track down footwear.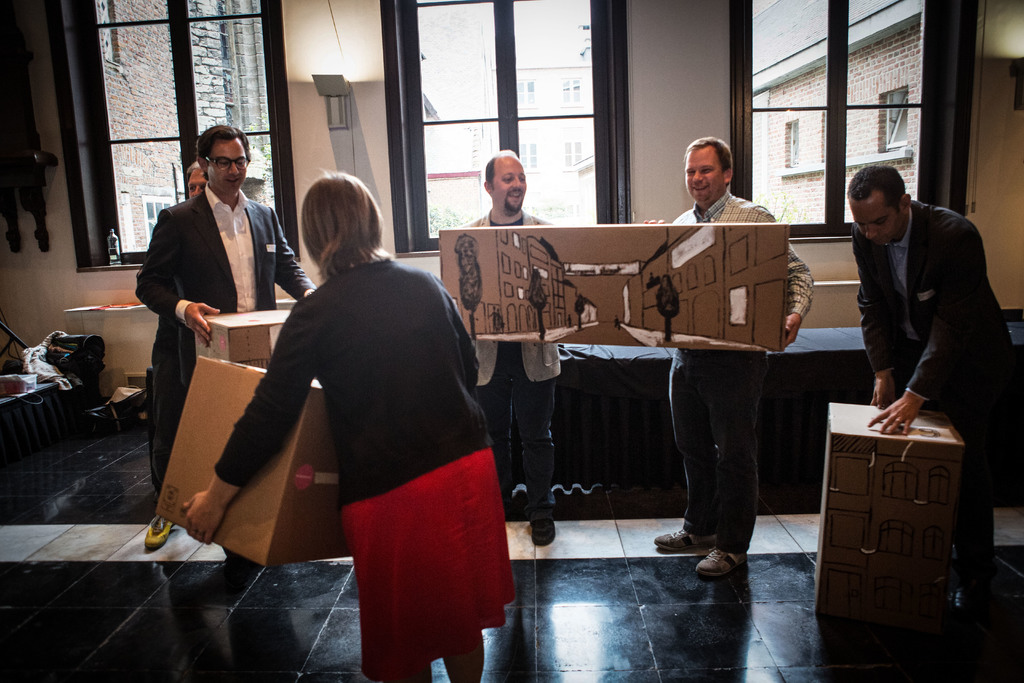
Tracked to [141,518,178,550].
